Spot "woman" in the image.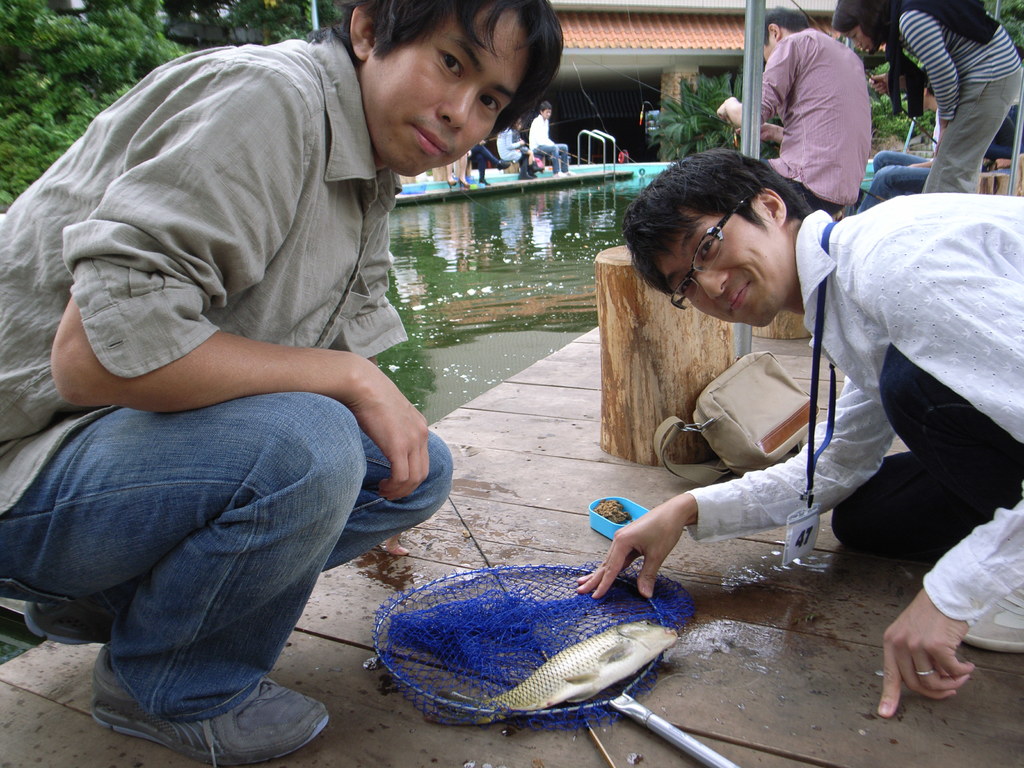
"woman" found at [left=828, top=1, right=1023, bottom=189].
